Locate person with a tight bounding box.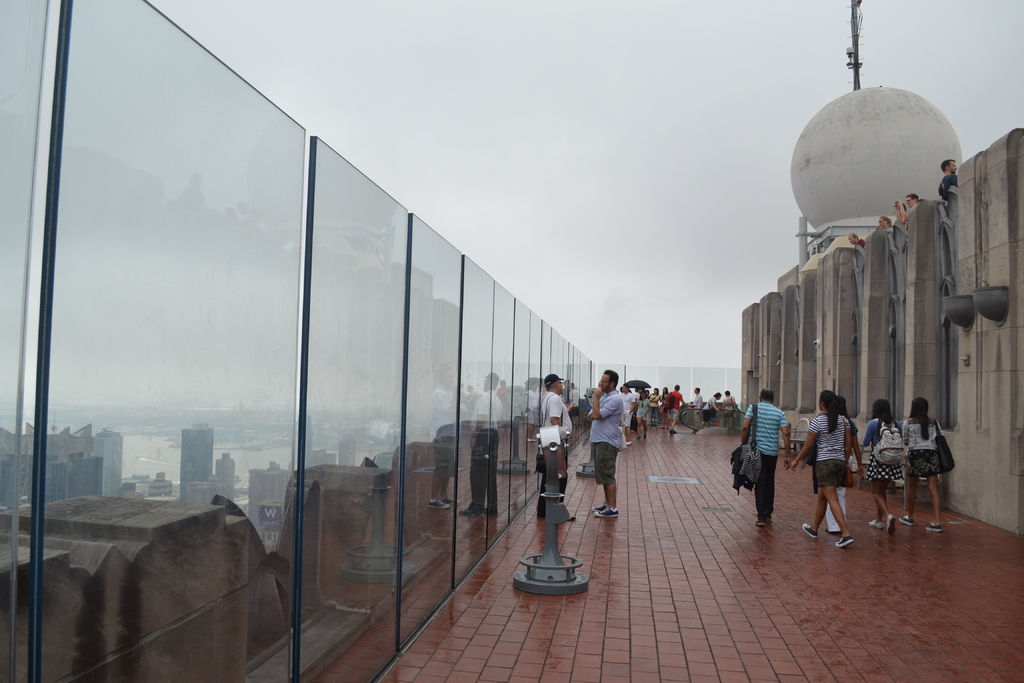
box=[892, 198, 905, 228].
